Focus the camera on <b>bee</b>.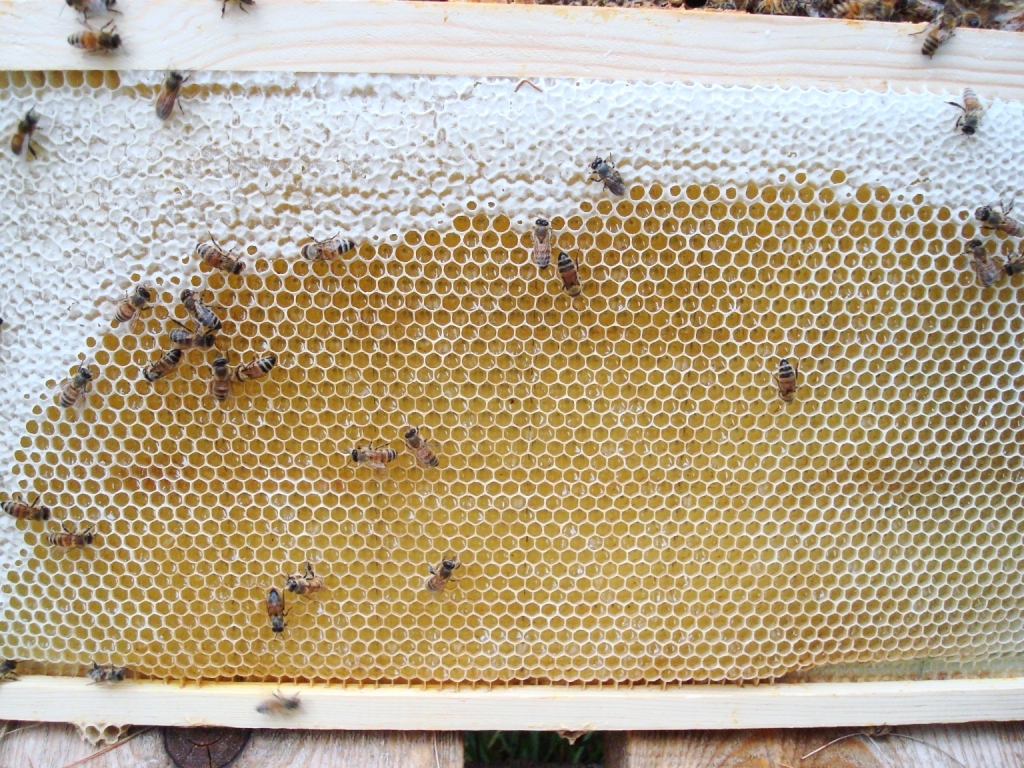
Focus region: [left=218, top=0, right=259, bottom=23].
